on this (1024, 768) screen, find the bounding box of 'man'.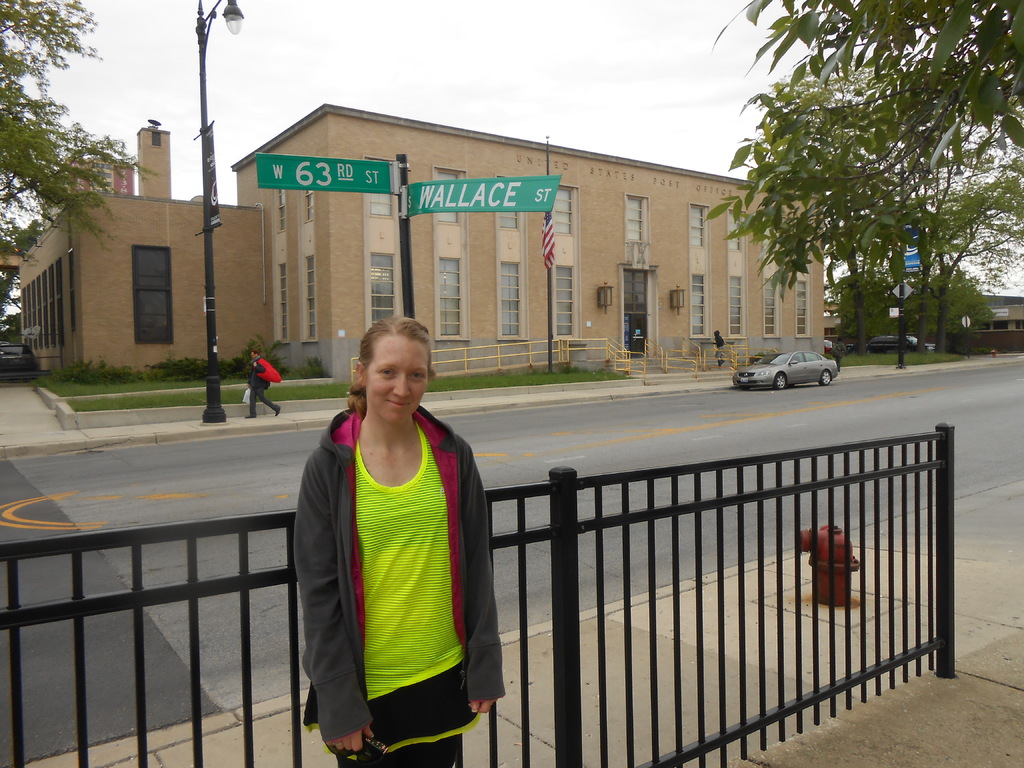
Bounding box: x1=715 y1=332 x2=723 y2=361.
